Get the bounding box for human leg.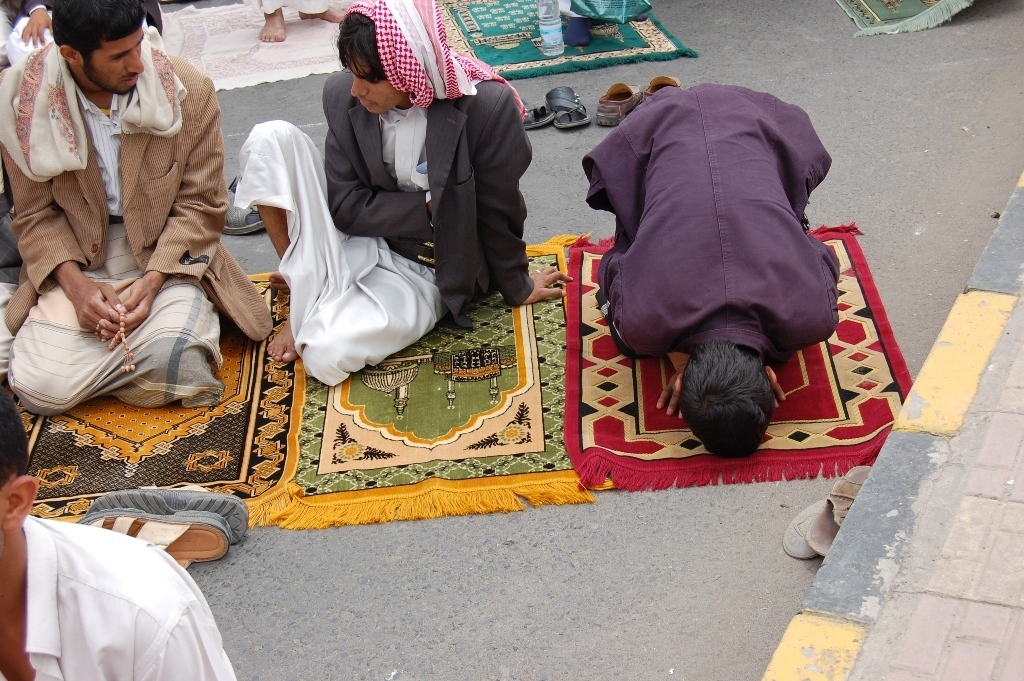
pyautogui.locateOnScreen(18, 273, 87, 406).
